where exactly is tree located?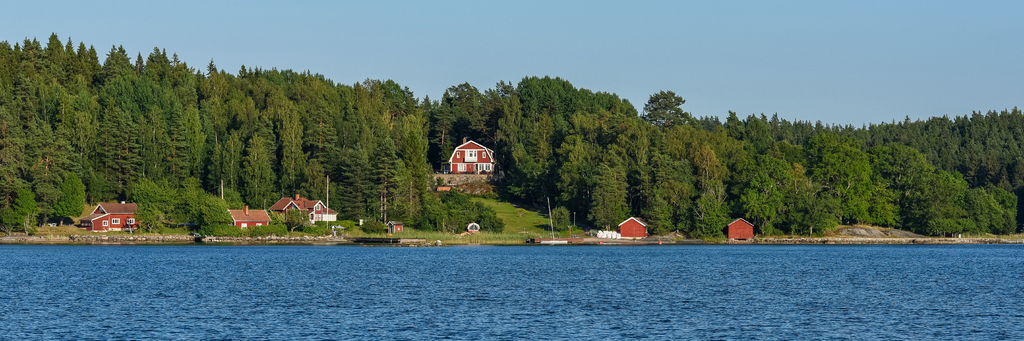
Its bounding box is bbox=[131, 178, 164, 238].
